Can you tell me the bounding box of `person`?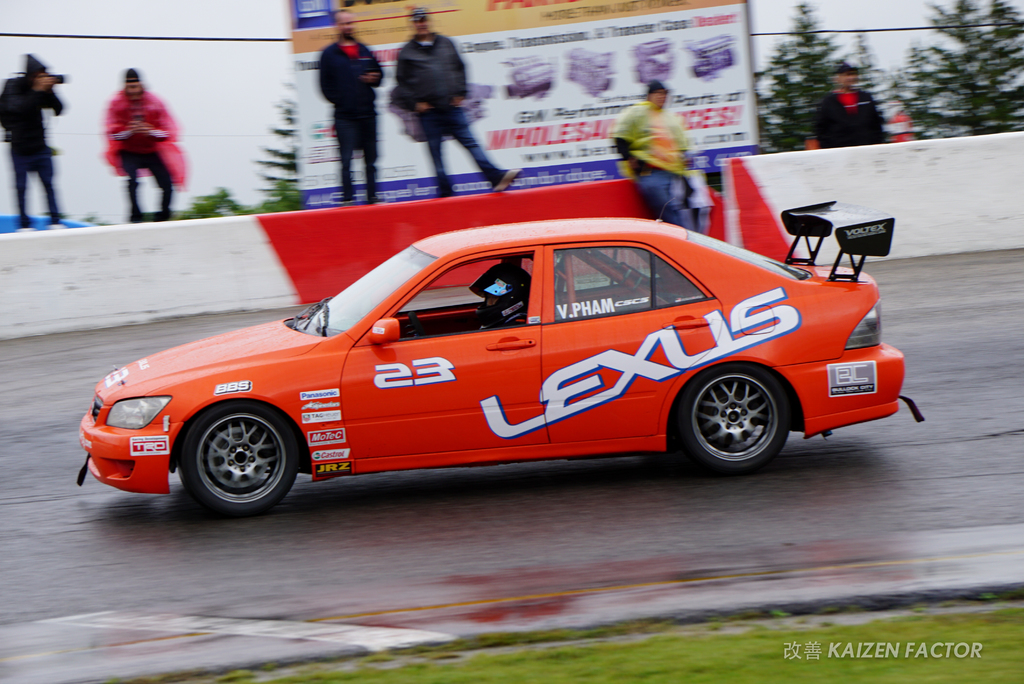
left=805, top=61, right=899, bottom=149.
